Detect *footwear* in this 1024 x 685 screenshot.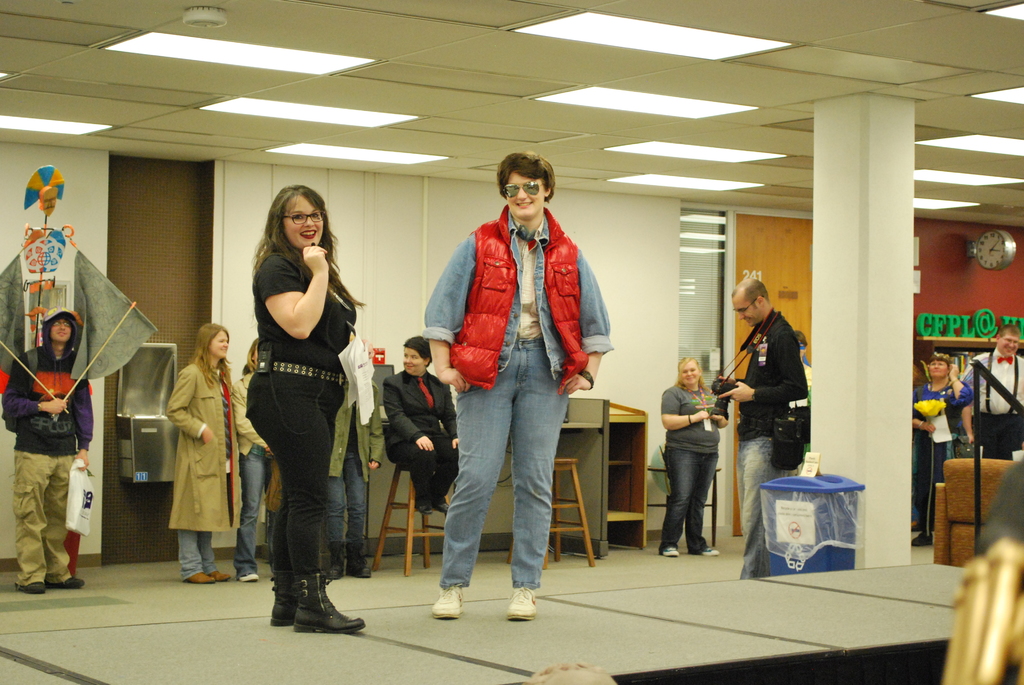
Detection: <box>911,530,933,546</box>.
